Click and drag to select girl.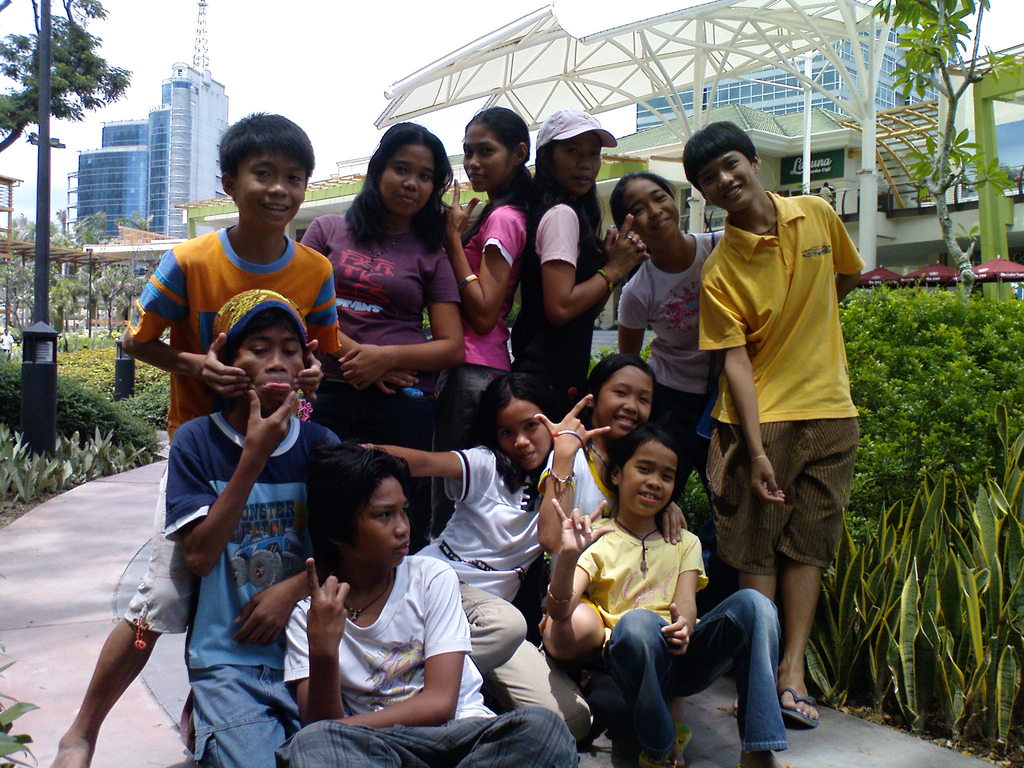
Selection: [350, 383, 598, 753].
